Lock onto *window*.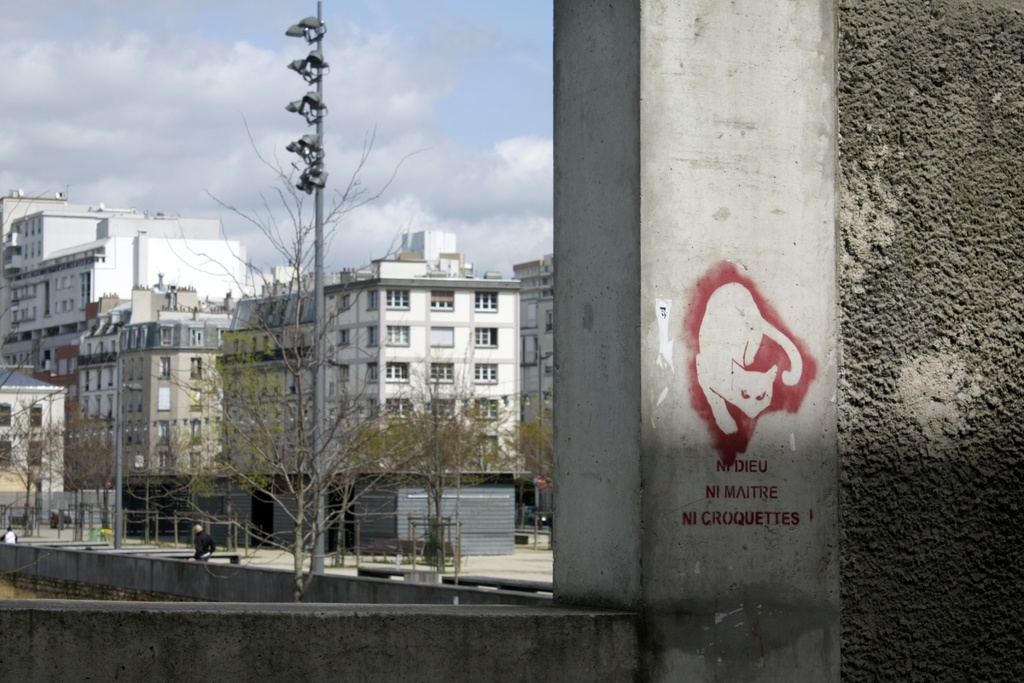
Locked: [158, 358, 173, 377].
